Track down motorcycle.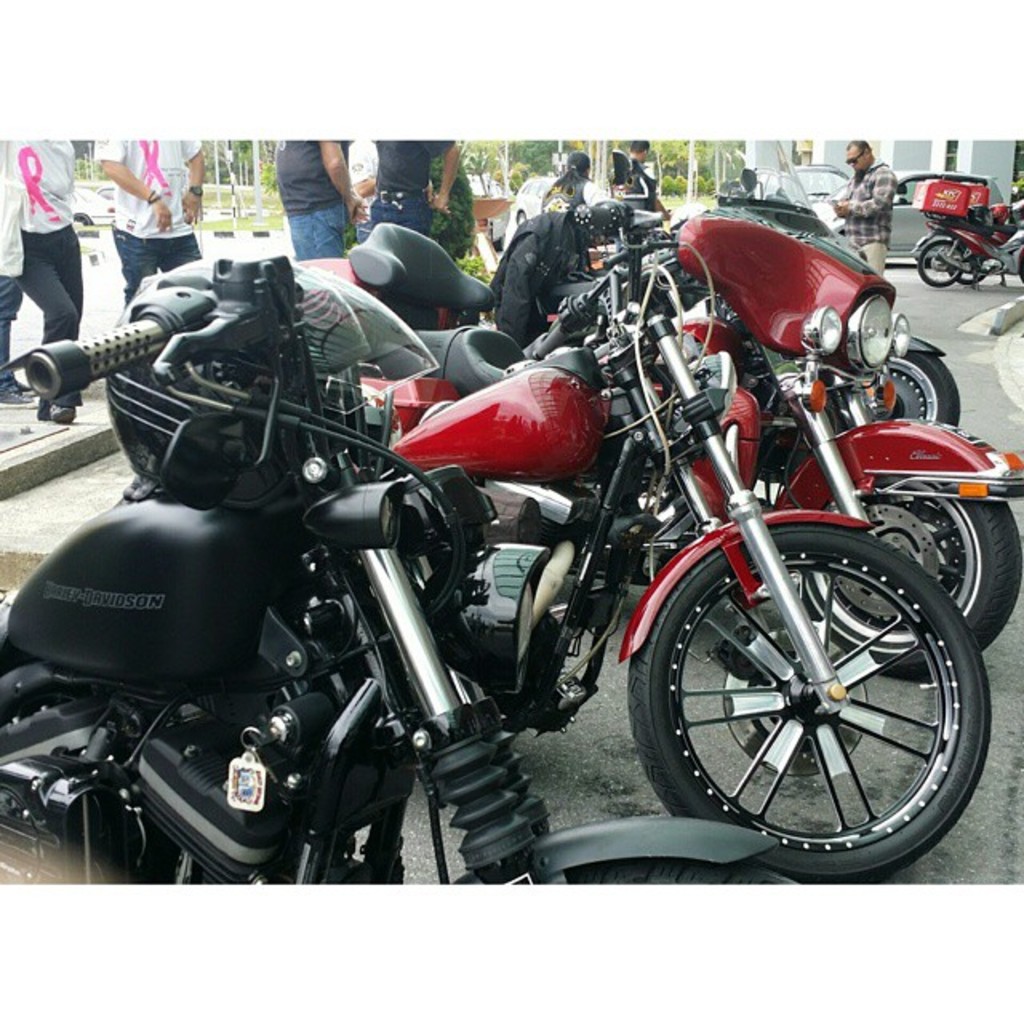
Tracked to [298, 126, 1022, 678].
